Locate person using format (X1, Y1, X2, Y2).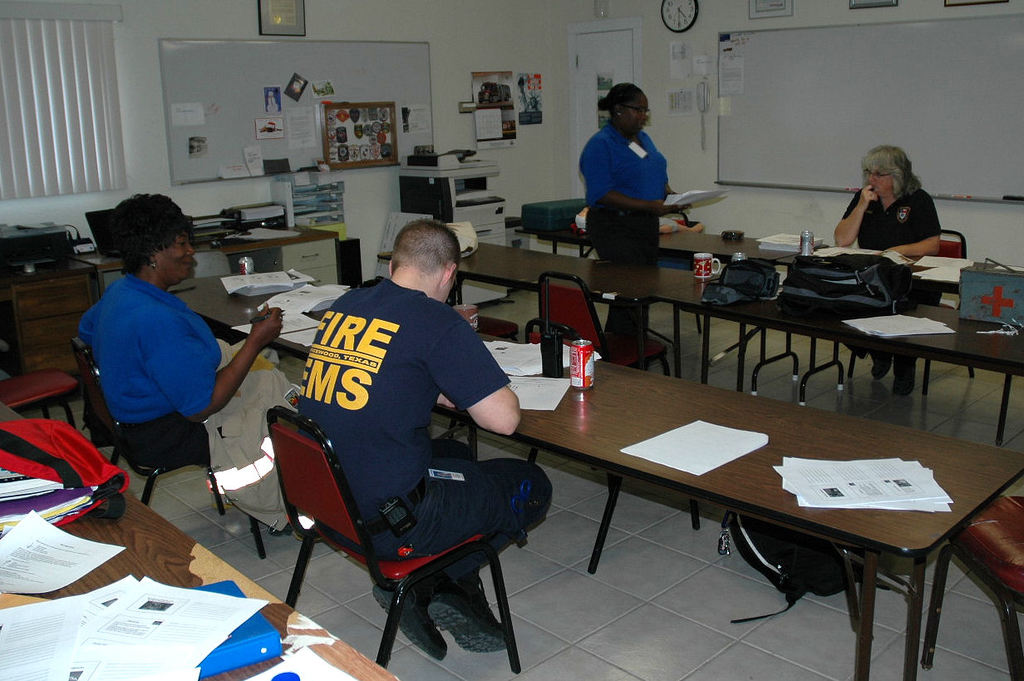
(583, 77, 702, 279).
